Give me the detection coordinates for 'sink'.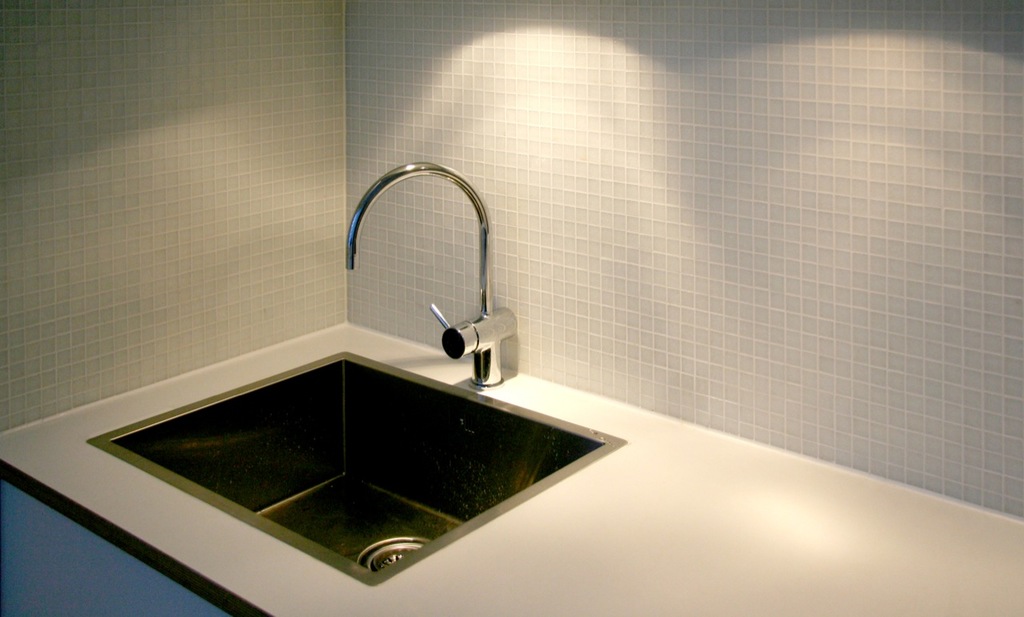
select_region(85, 164, 626, 588).
